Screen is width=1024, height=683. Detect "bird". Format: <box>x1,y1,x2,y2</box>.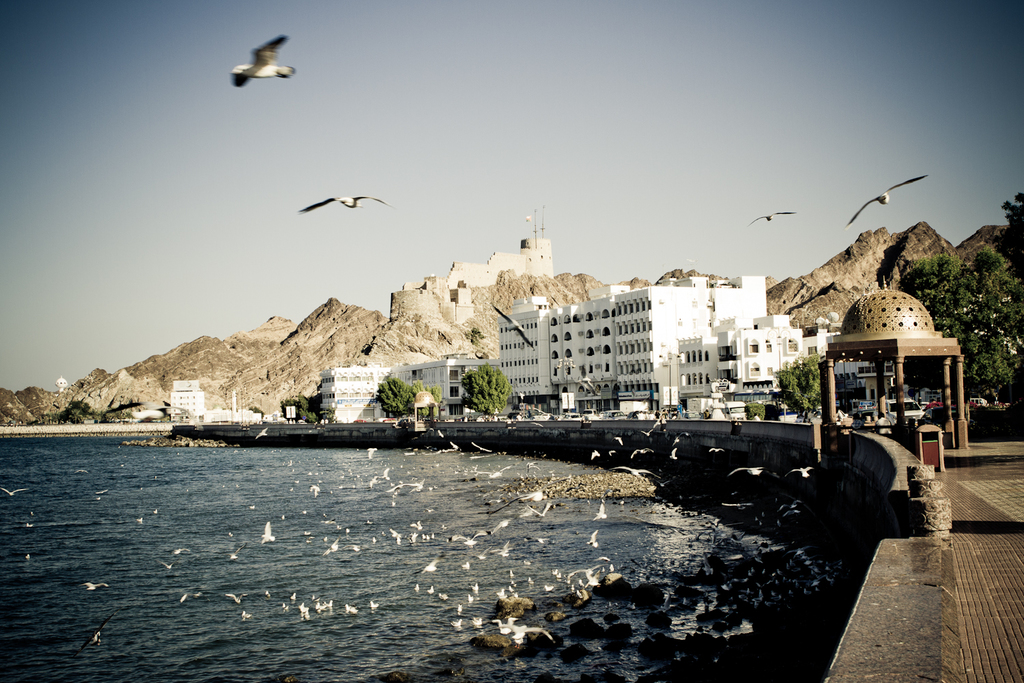
<box>787,466,812,479</box>.
